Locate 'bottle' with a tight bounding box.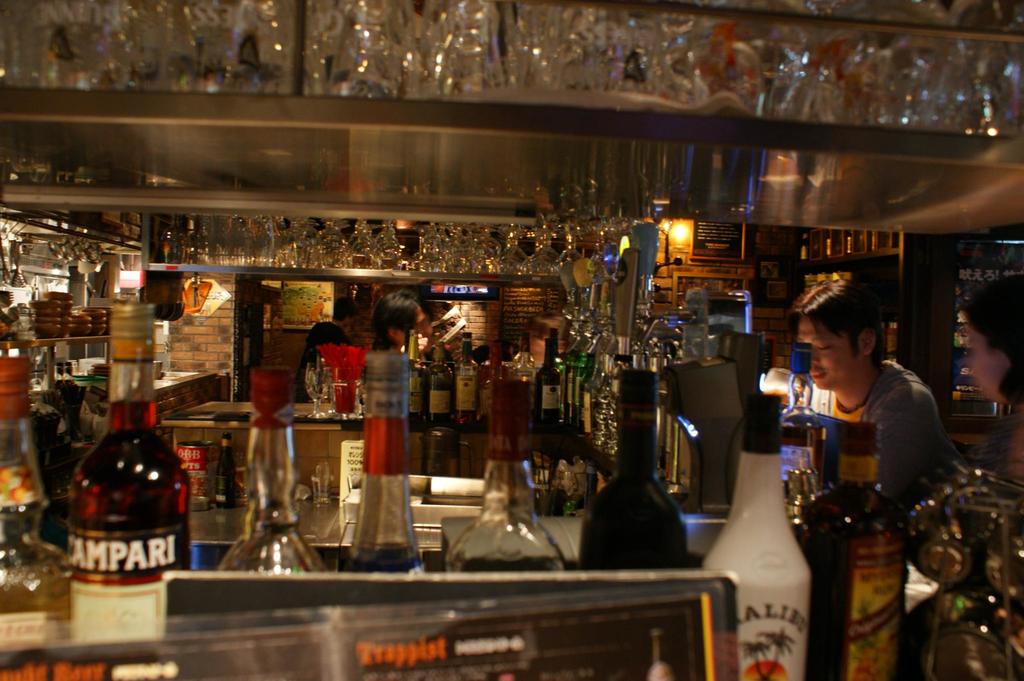
[x1=579, y1=363, x2=694, y2=574].
